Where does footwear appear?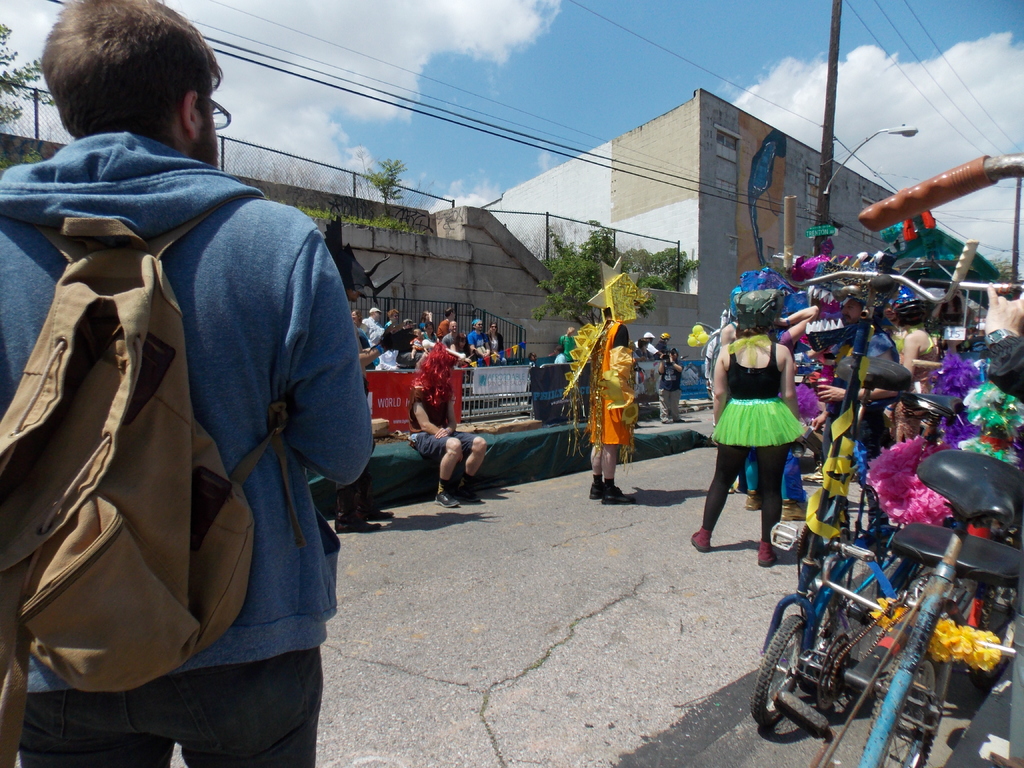
Appears at 604 493 630 504.
